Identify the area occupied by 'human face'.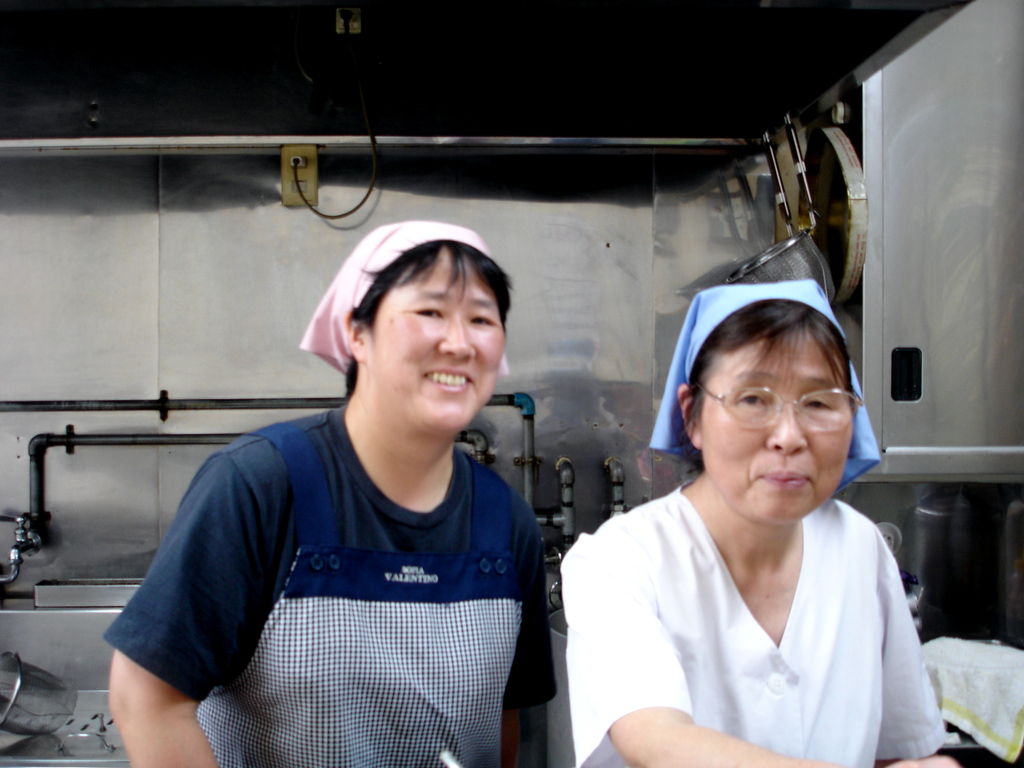
Area: rect(697, 339, 853, 525).
